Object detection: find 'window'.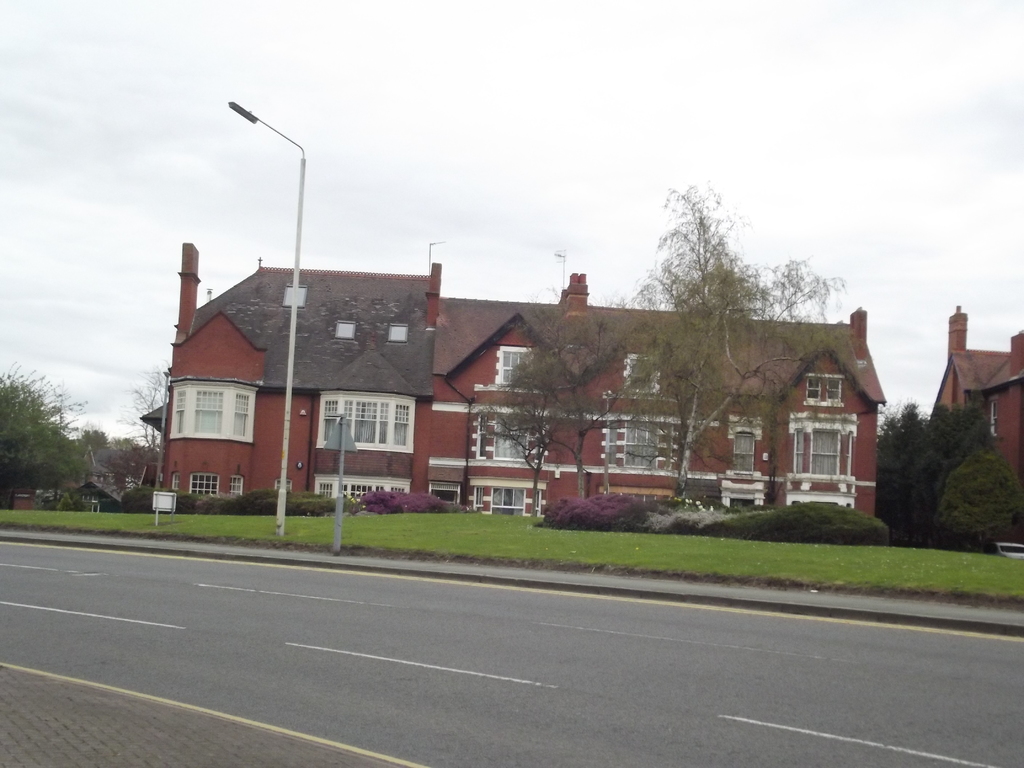
locate(194, 388, 225, 431).
